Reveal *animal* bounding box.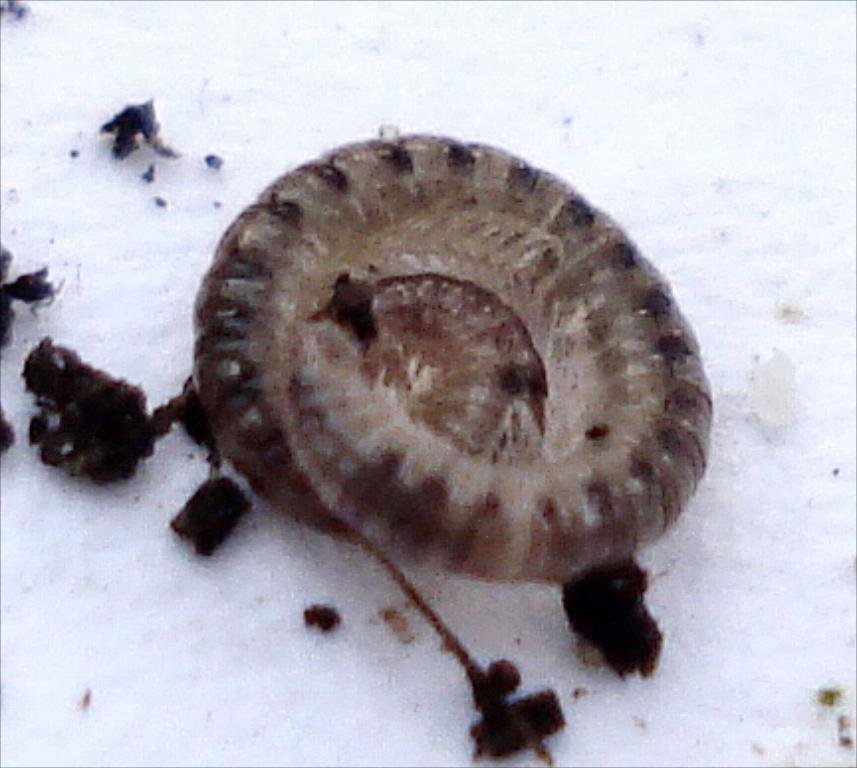
Revealed: [x1=188, y1=127, x2=718, y2=579].
